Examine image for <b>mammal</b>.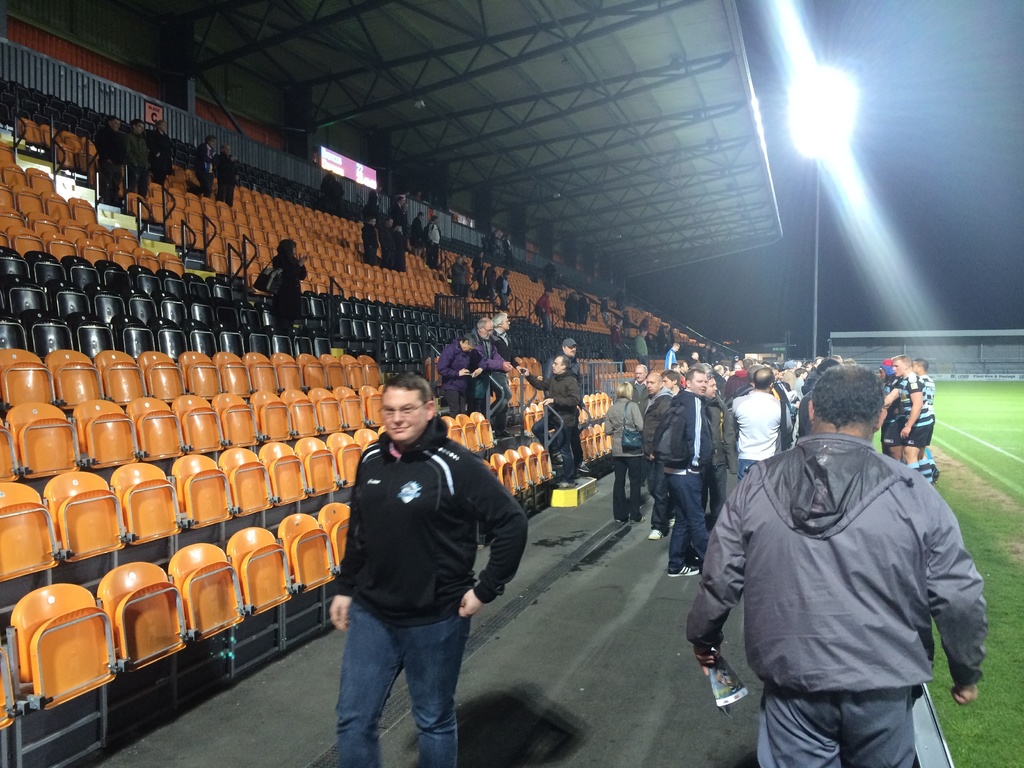
Examination result: (left=546, top=252, right=559, bottom=291).
